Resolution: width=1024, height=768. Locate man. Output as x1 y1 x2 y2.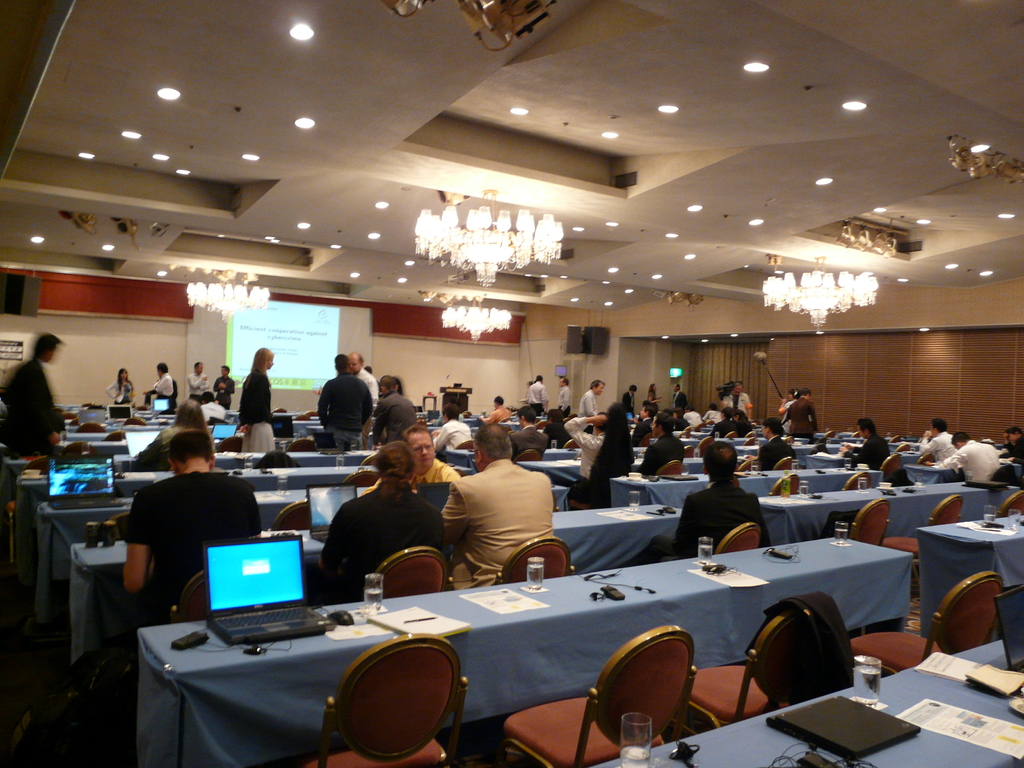
704 401 726 425.
